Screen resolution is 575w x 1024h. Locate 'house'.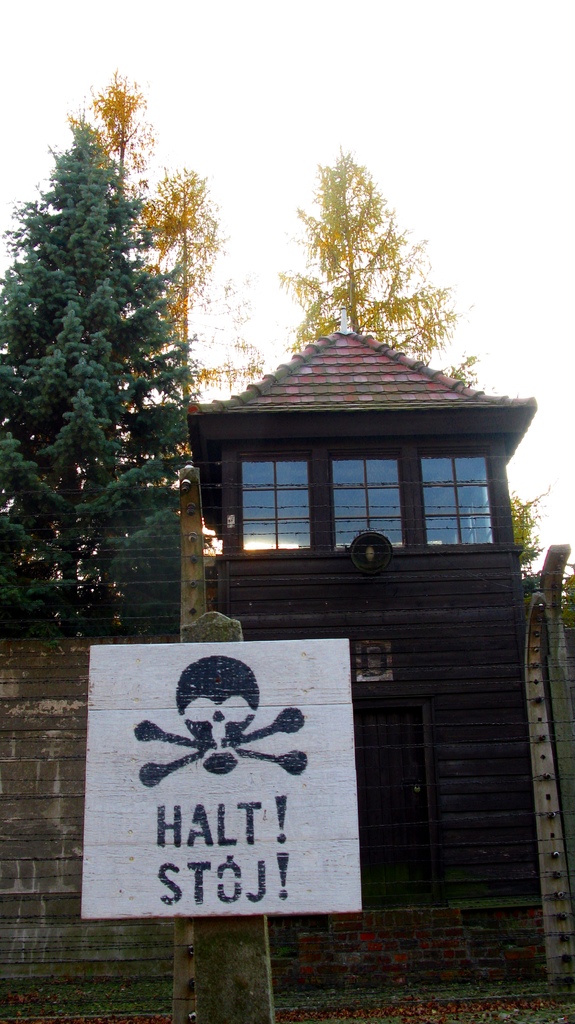
select_region(169, 328, 574, 997).
